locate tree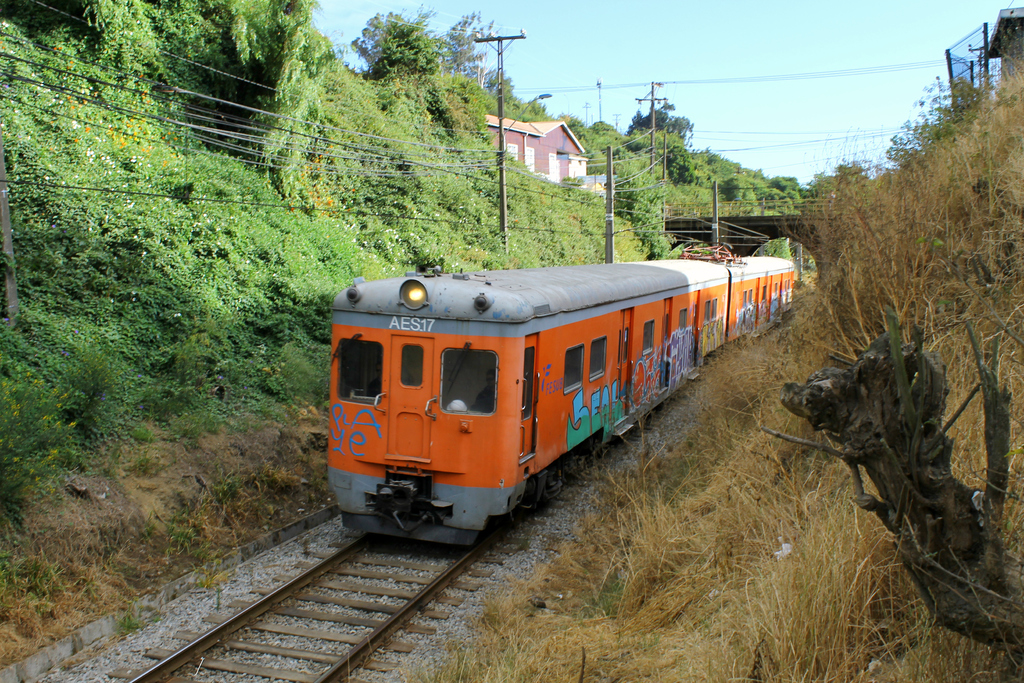
(x1=349, y1=11, x2=404, y2=67)
